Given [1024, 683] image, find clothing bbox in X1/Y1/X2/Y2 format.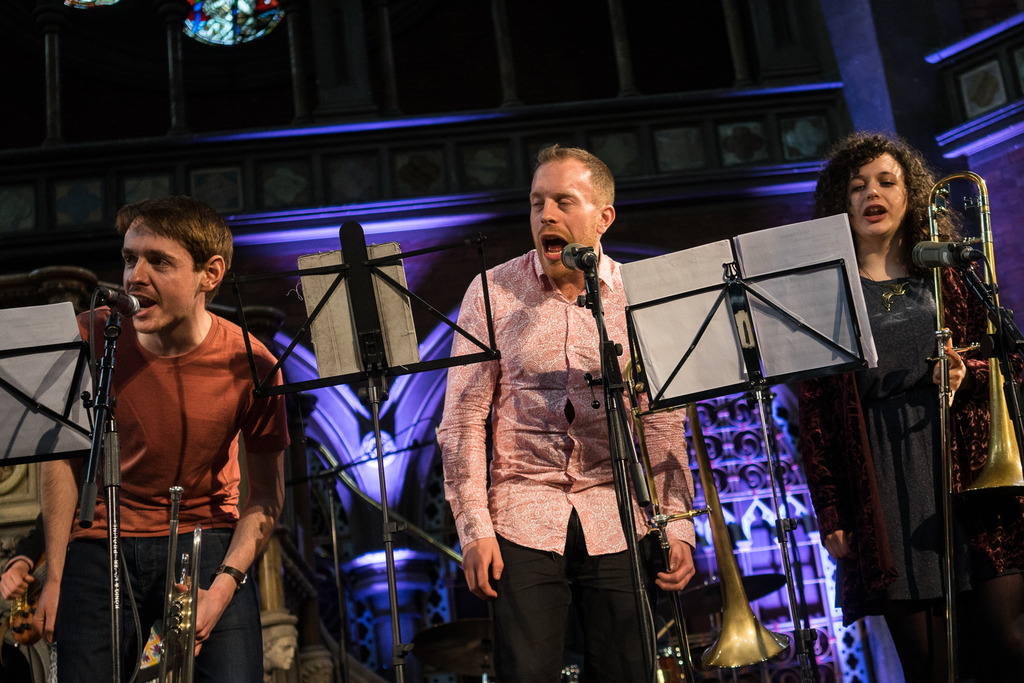
4/509/47/567.
